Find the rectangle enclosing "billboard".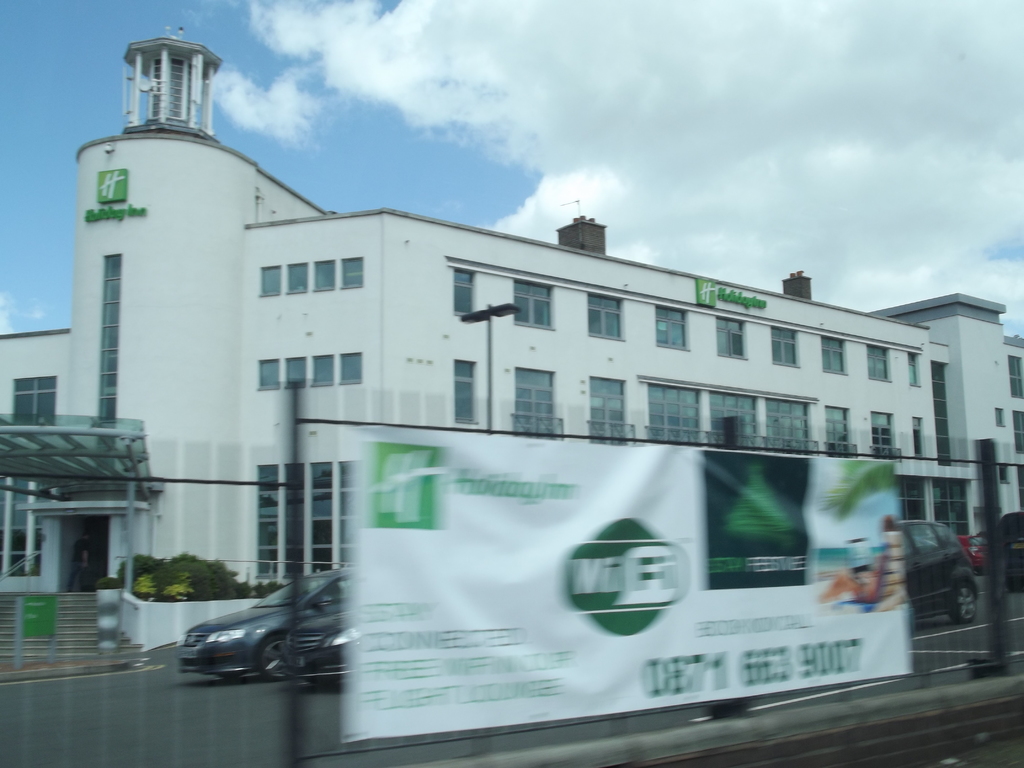
344, 442, 916, 741.
